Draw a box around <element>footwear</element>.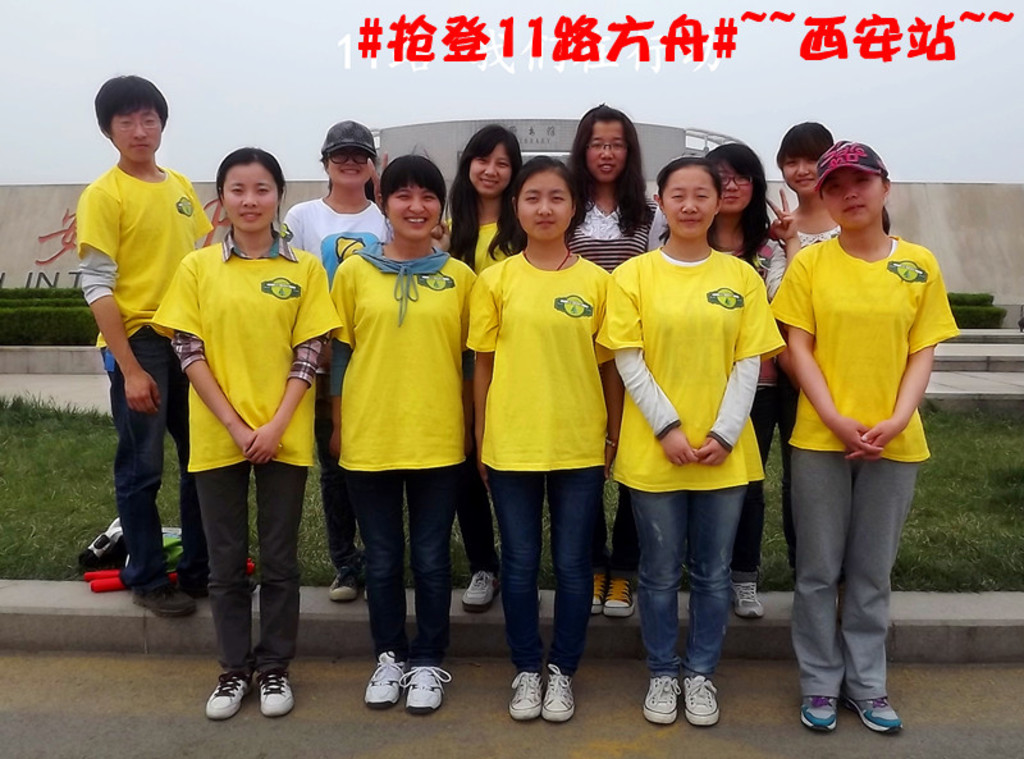
[462,568,495,612].
